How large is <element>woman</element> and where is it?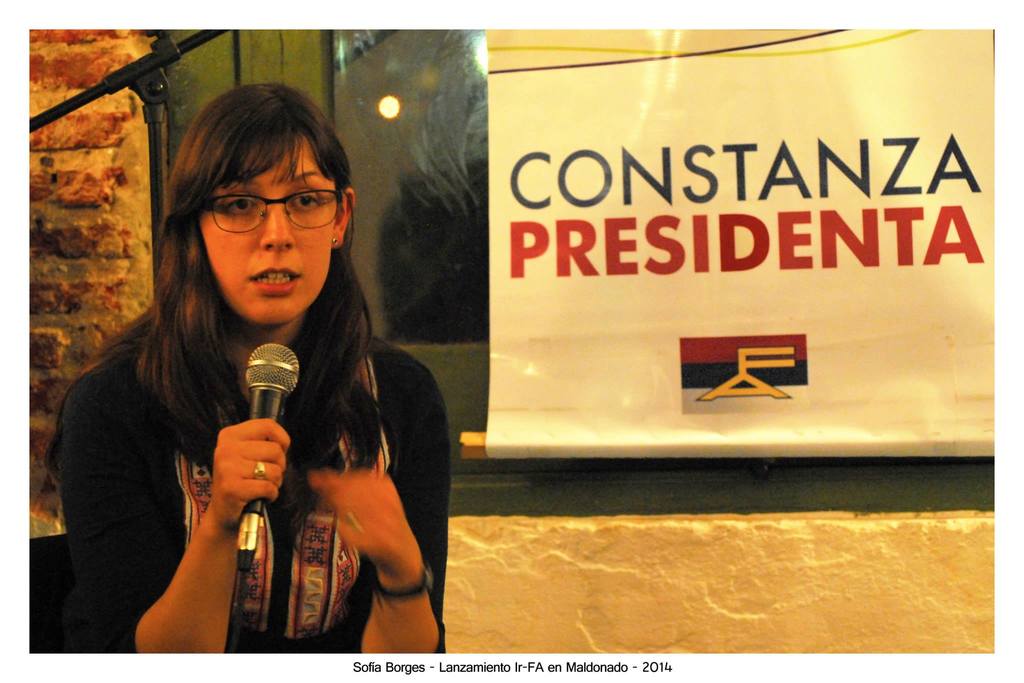
Bounding box: <bbox>56, 81, 447, 652</bbox>.
